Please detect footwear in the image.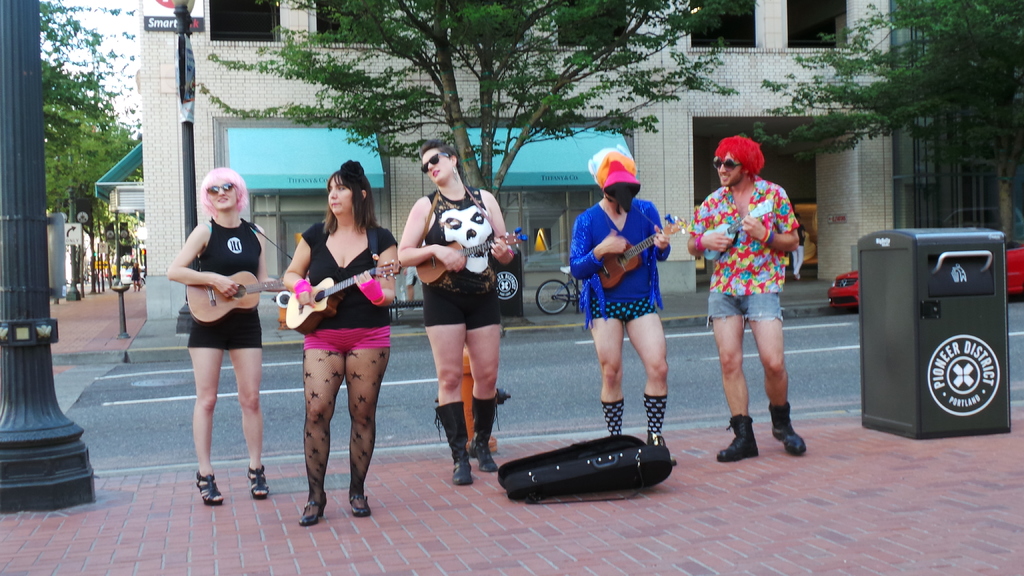
298, 490, 331, 527.
